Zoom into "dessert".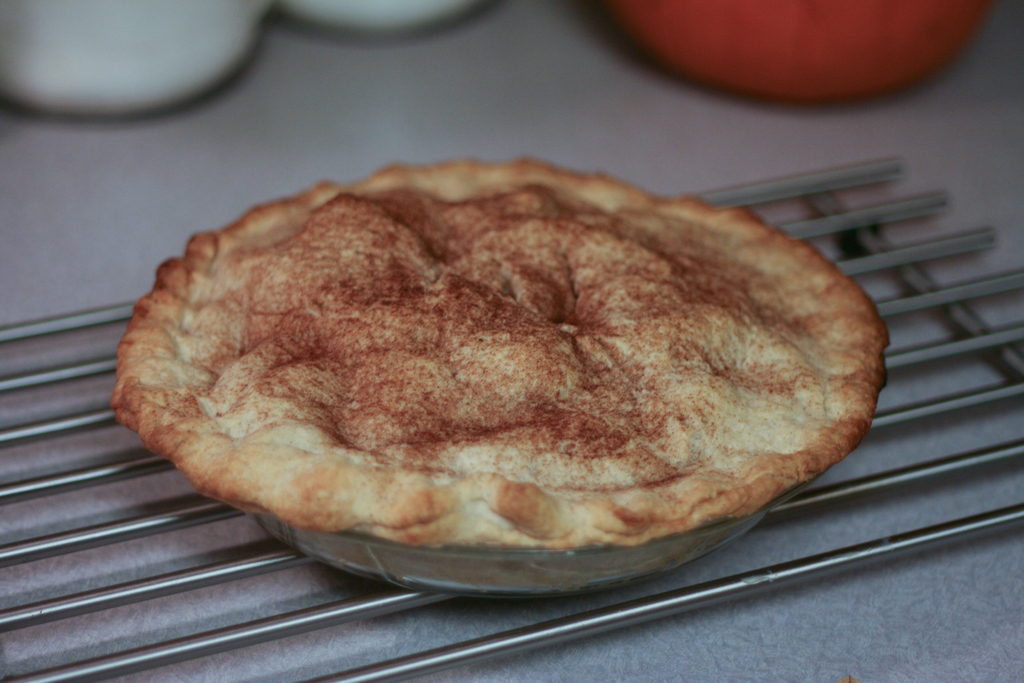
Zoom target: [left=113, top=139, right=895, bottom=584].
